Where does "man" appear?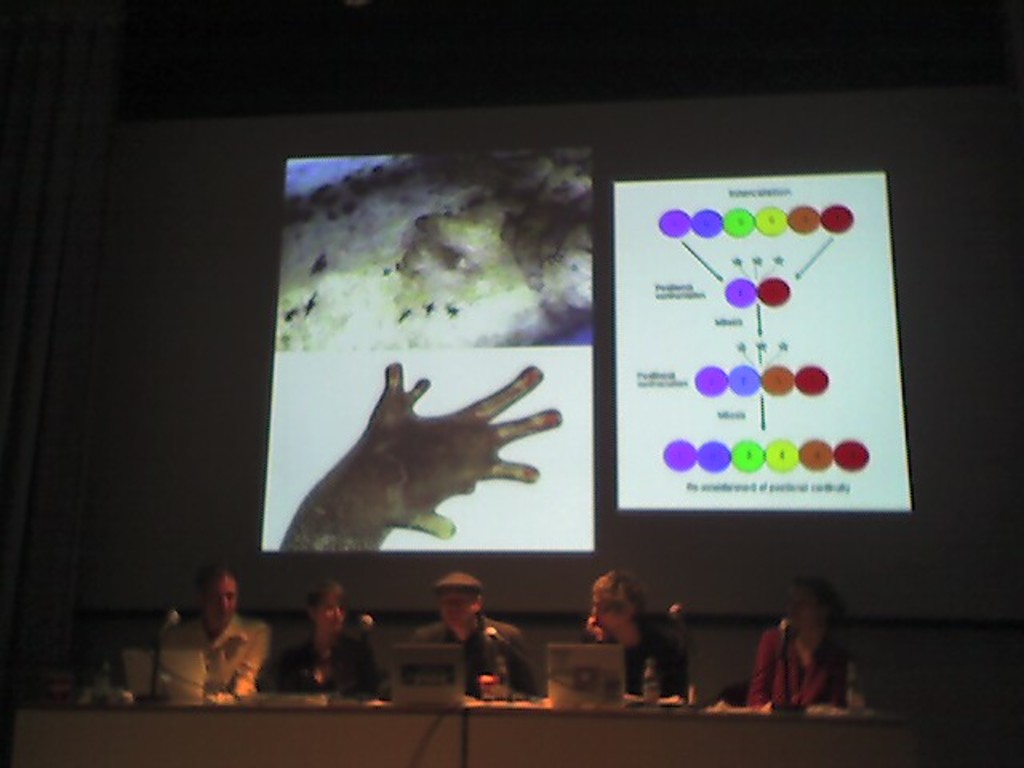
Appears at (left=376, top=570, right=544, bottom=699).
